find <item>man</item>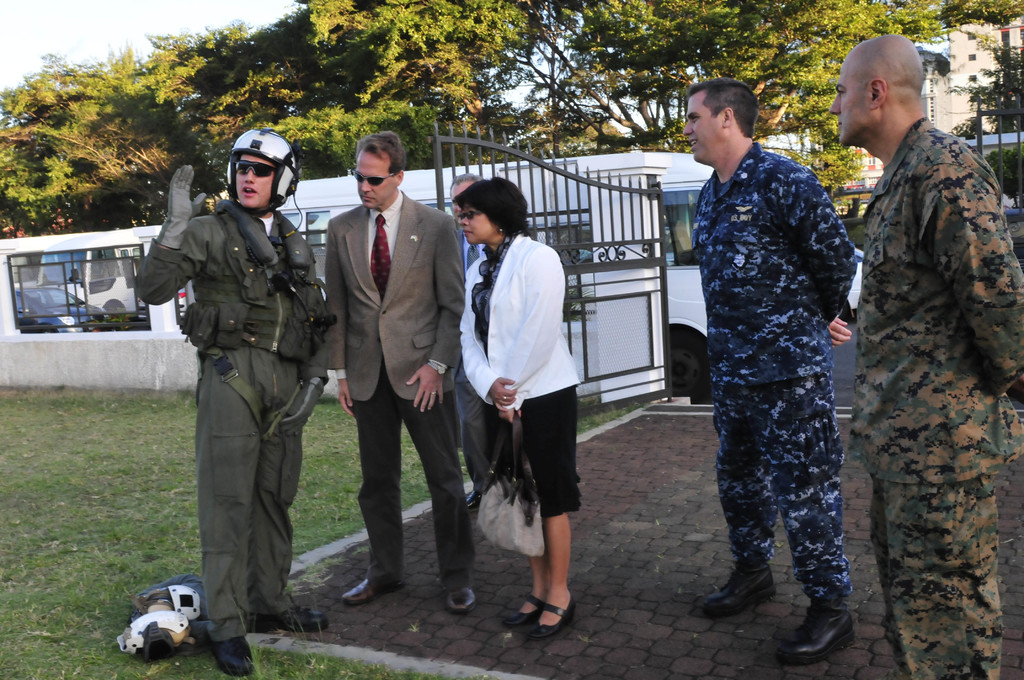
[x1=138, y1=126, x2=332, y2=674]
